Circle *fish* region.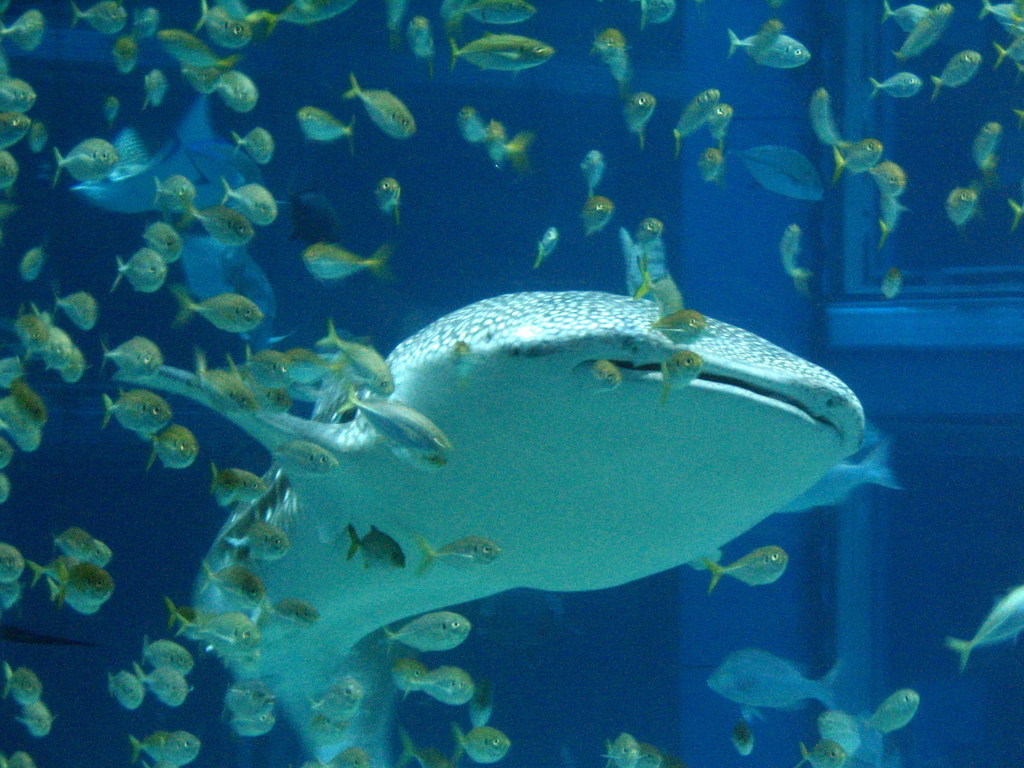
Region: [589,356,623,399].
